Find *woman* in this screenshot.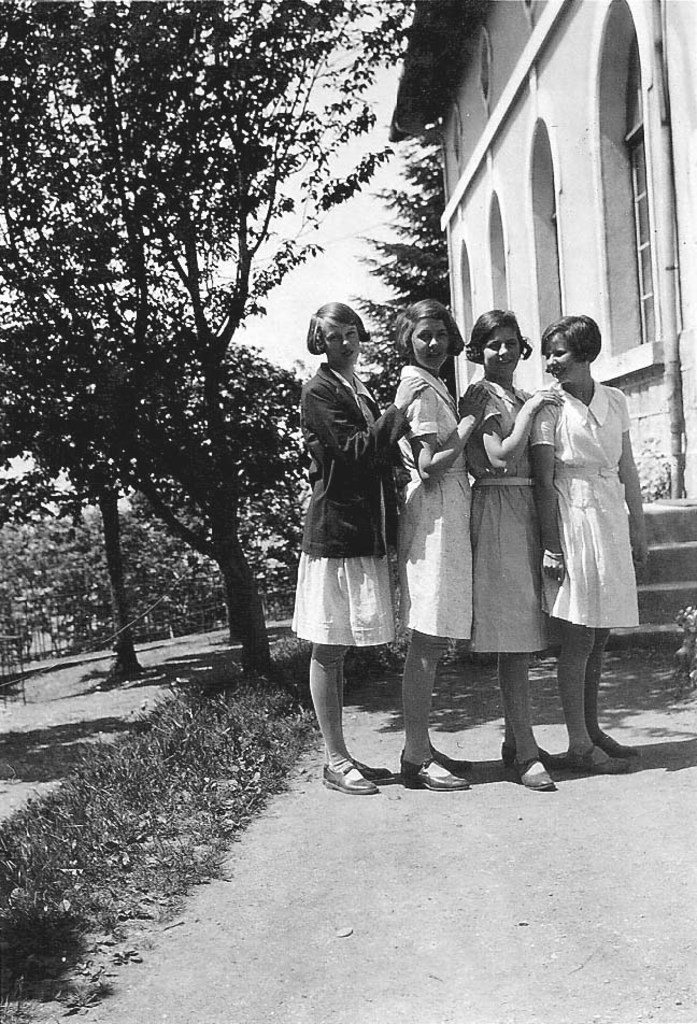
The bounding box for *woman* is rect(455, 309, 564, 788).
